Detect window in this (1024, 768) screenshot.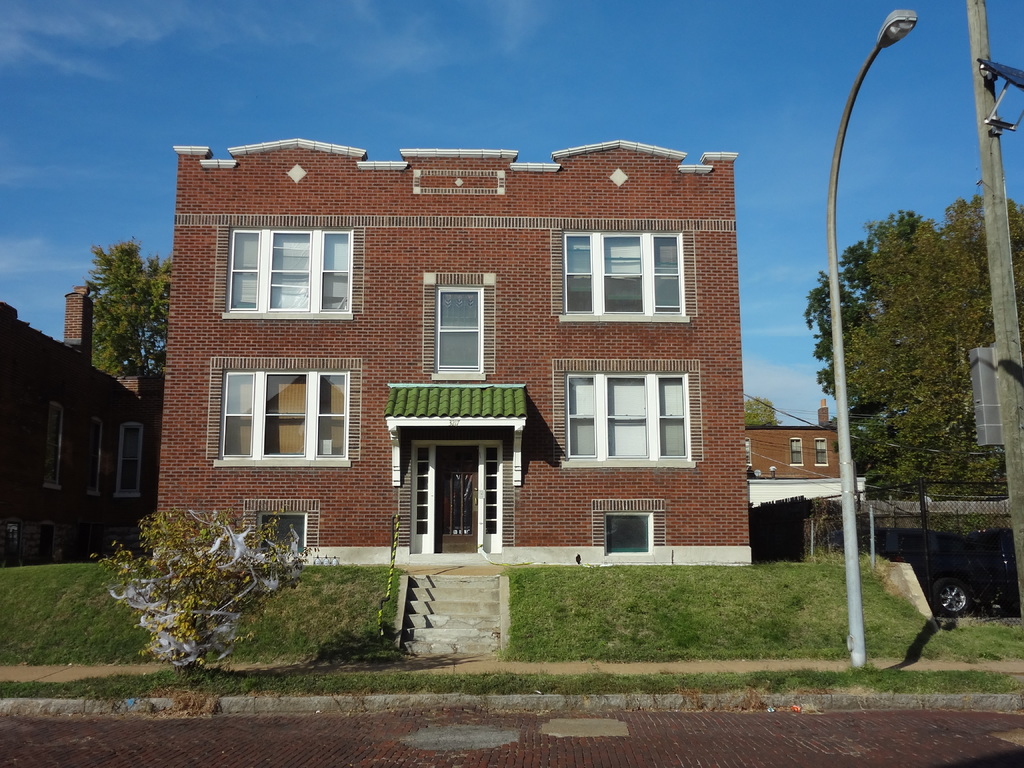
Detection: (left=222, top=225, right=355, bottom=320).
